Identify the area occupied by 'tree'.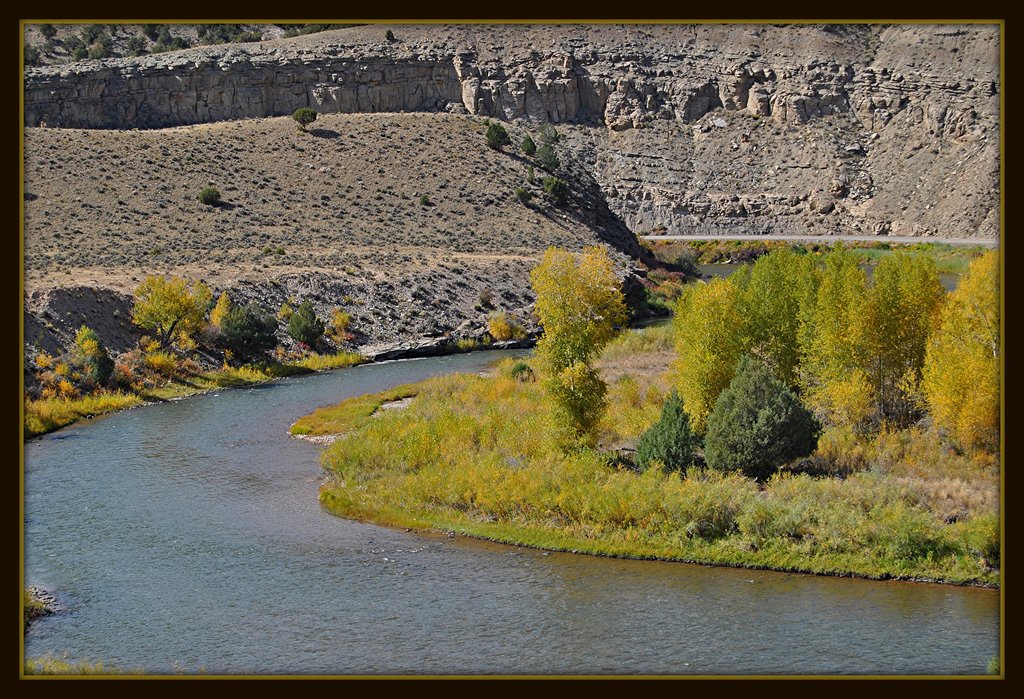
Area: x1=193, y1=184, x2=222, y2=207.
